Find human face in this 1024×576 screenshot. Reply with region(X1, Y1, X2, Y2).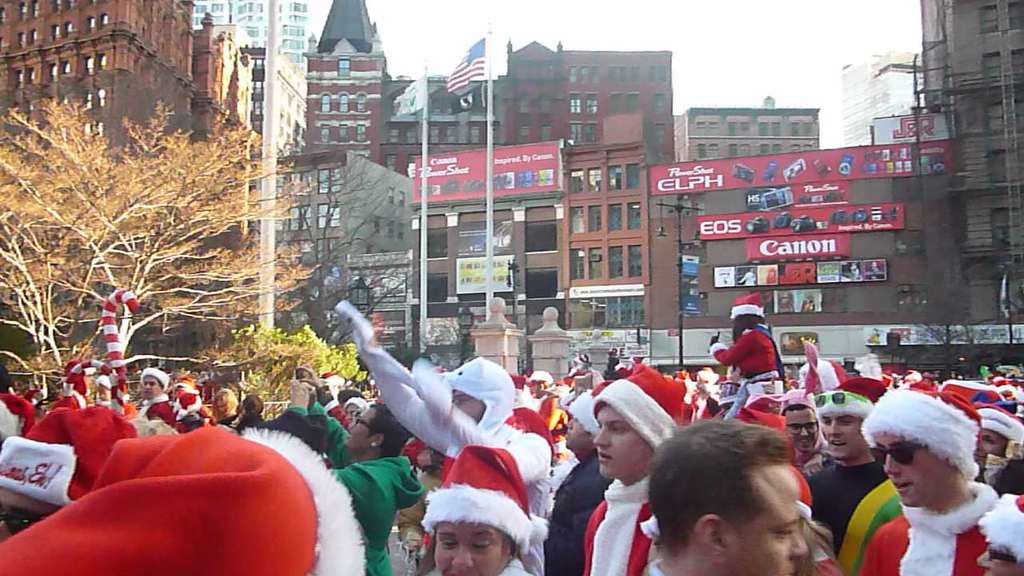
region(782, 410, 821, 449).
